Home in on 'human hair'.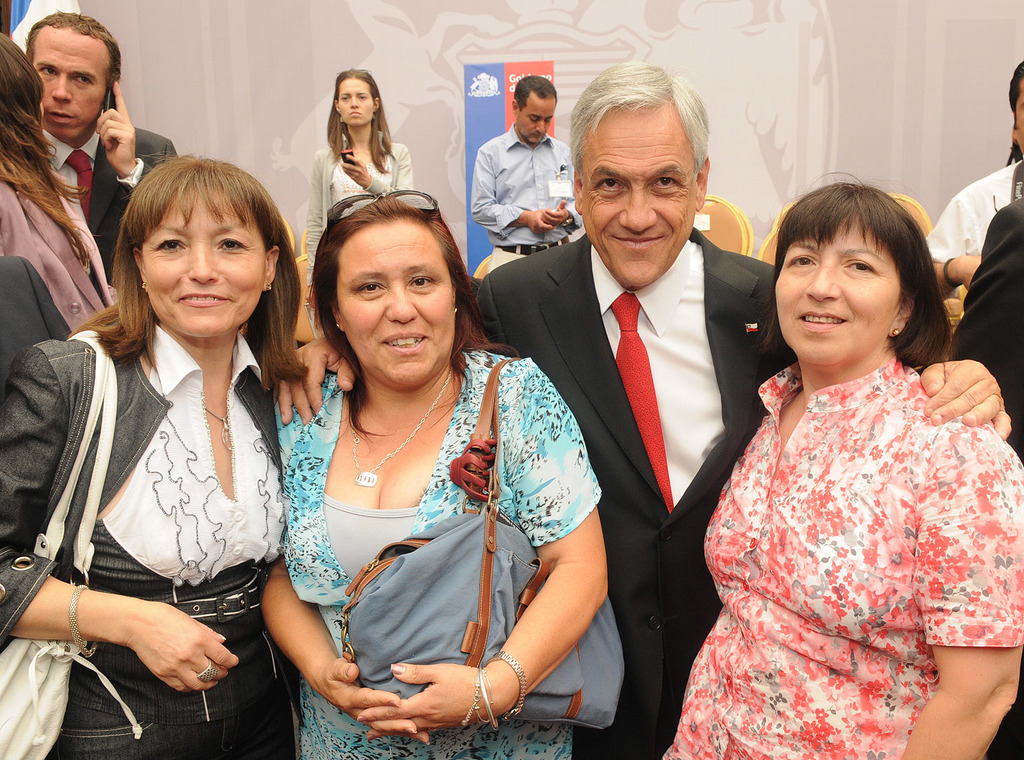
Homed in at left=312, top=194, right=522, bottom=452.
